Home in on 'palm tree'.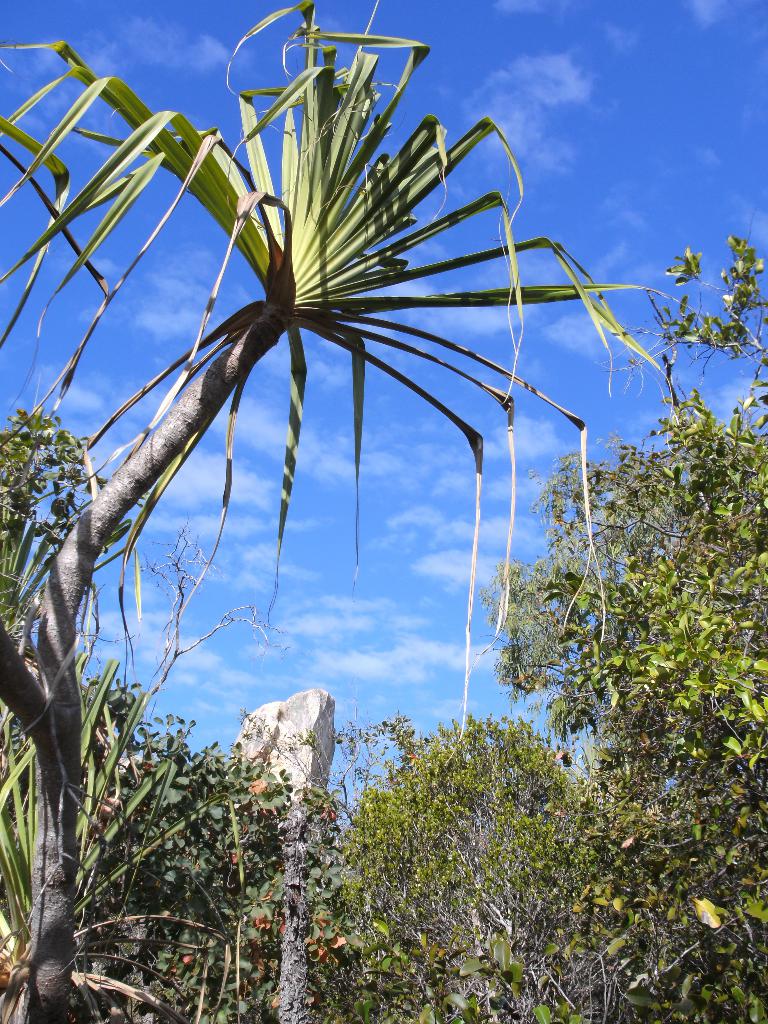
Homed in at 0/3/678/1023.
